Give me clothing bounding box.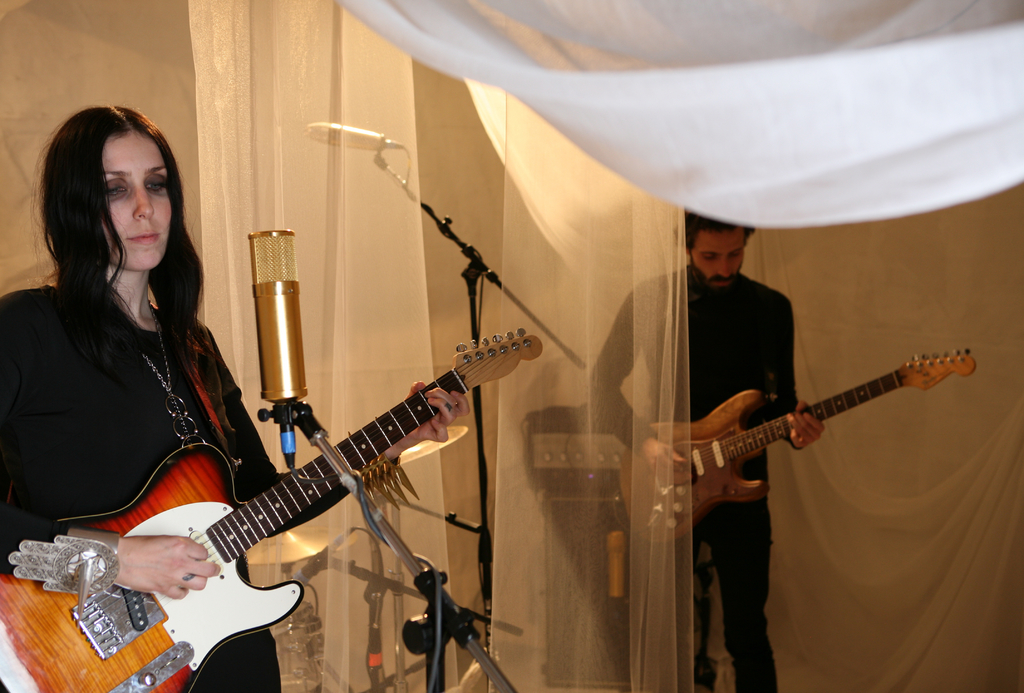
<box>591,264,796,692</box>.
